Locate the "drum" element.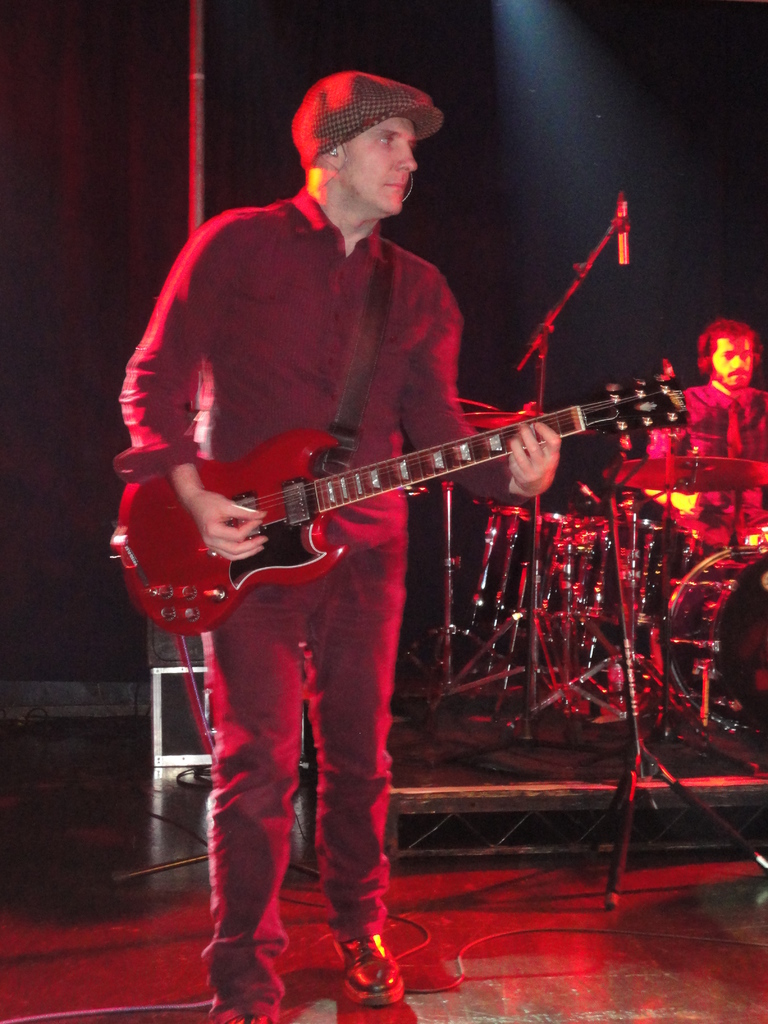
Element bbox: region(463, 503, 539, 624).
